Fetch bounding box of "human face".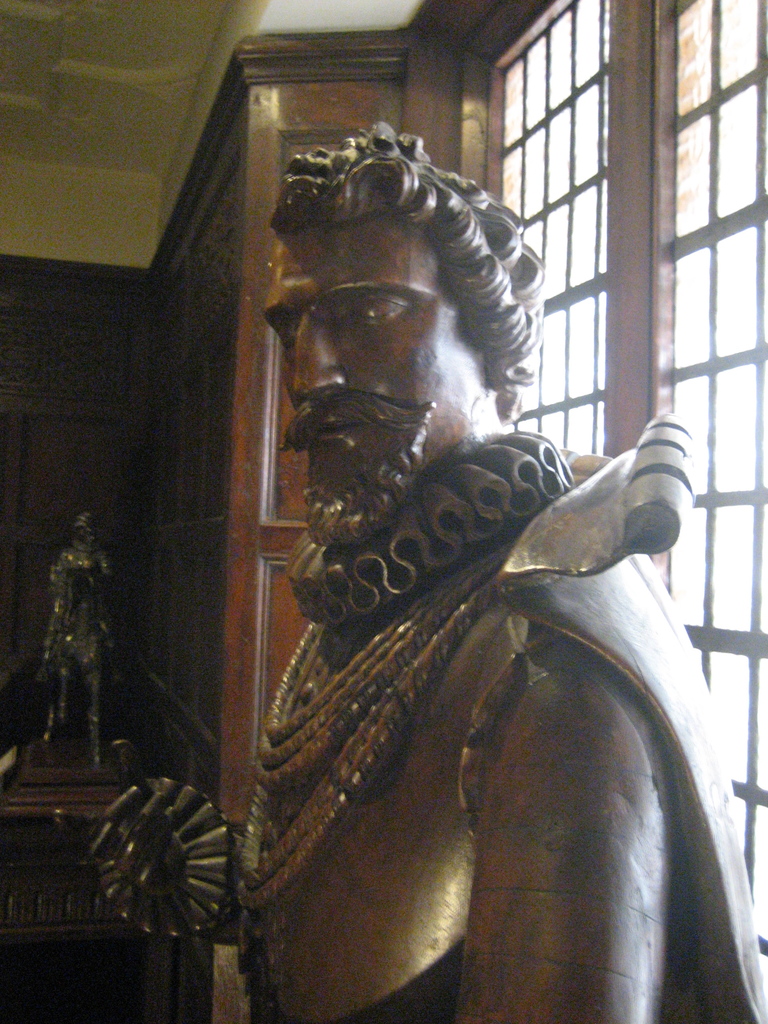
Bbox: 268/226/479/497.
